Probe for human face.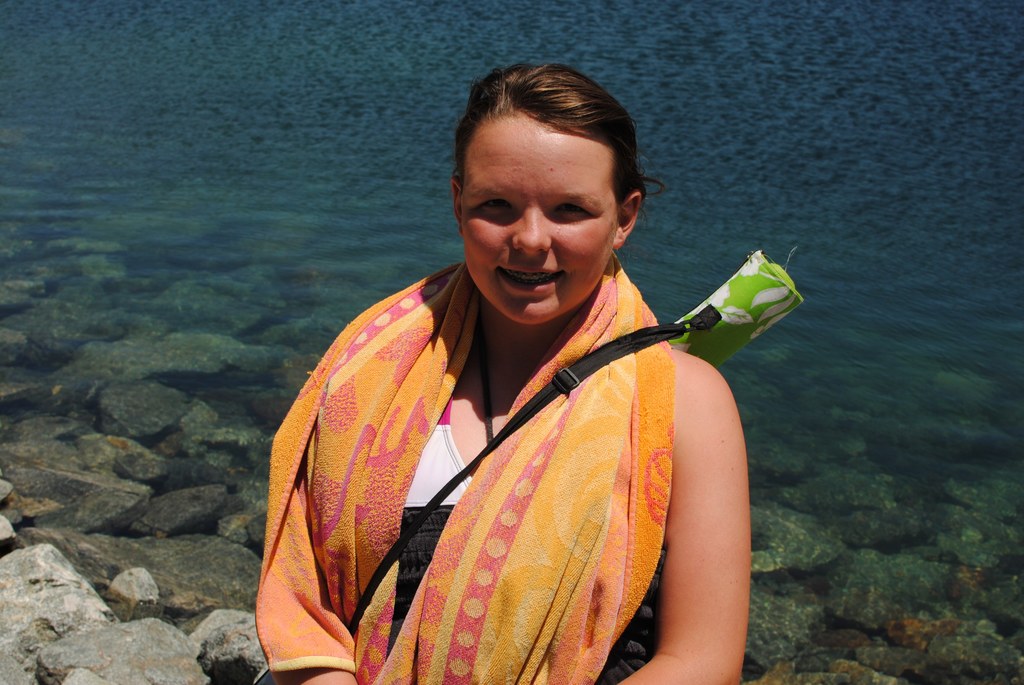
Probe result: [458, 120, 620, 321].
